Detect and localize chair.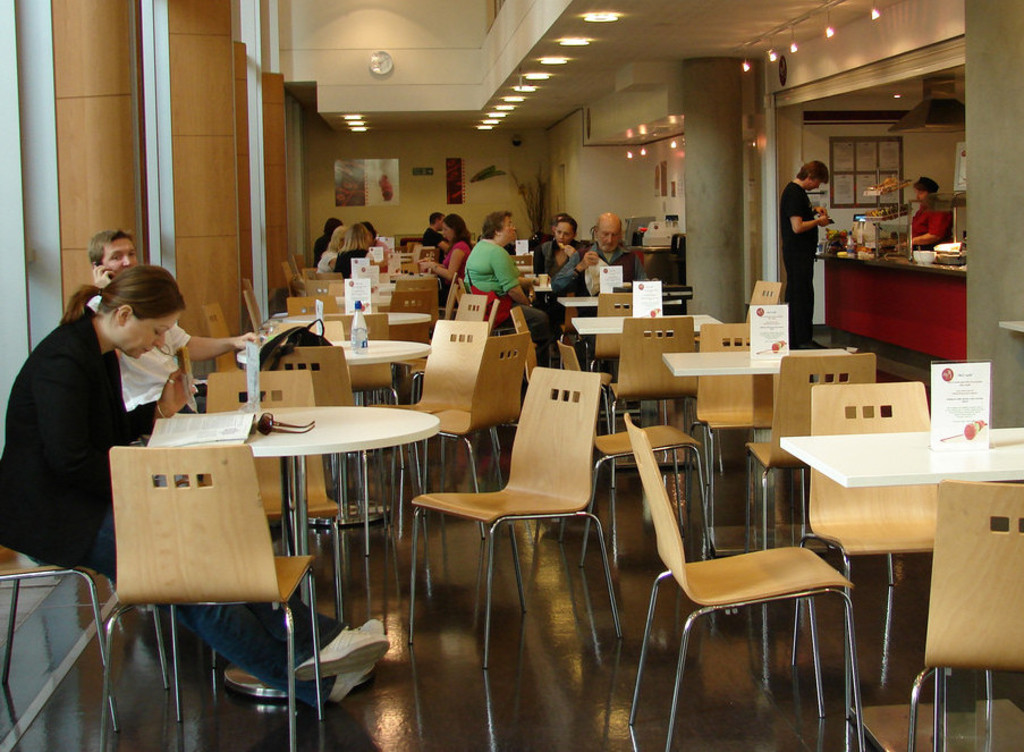
Localized at {"x1": 429, "y1": 277, "x2": 464, "y2": 337}.
